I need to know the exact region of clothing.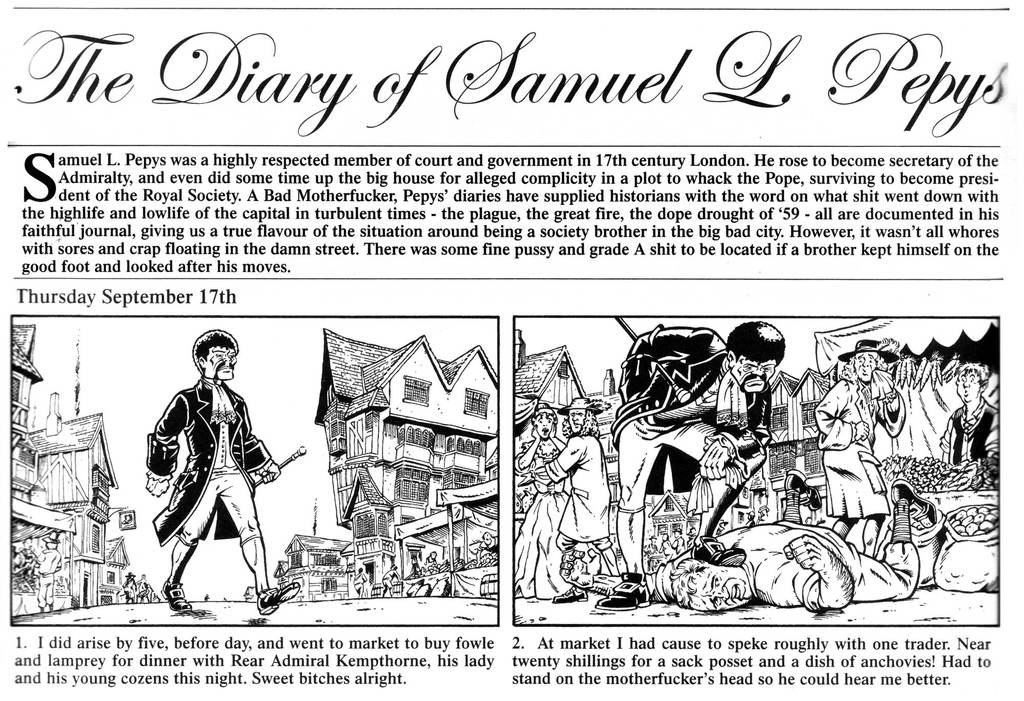
Region: crop(942, 400, 999, 469).
